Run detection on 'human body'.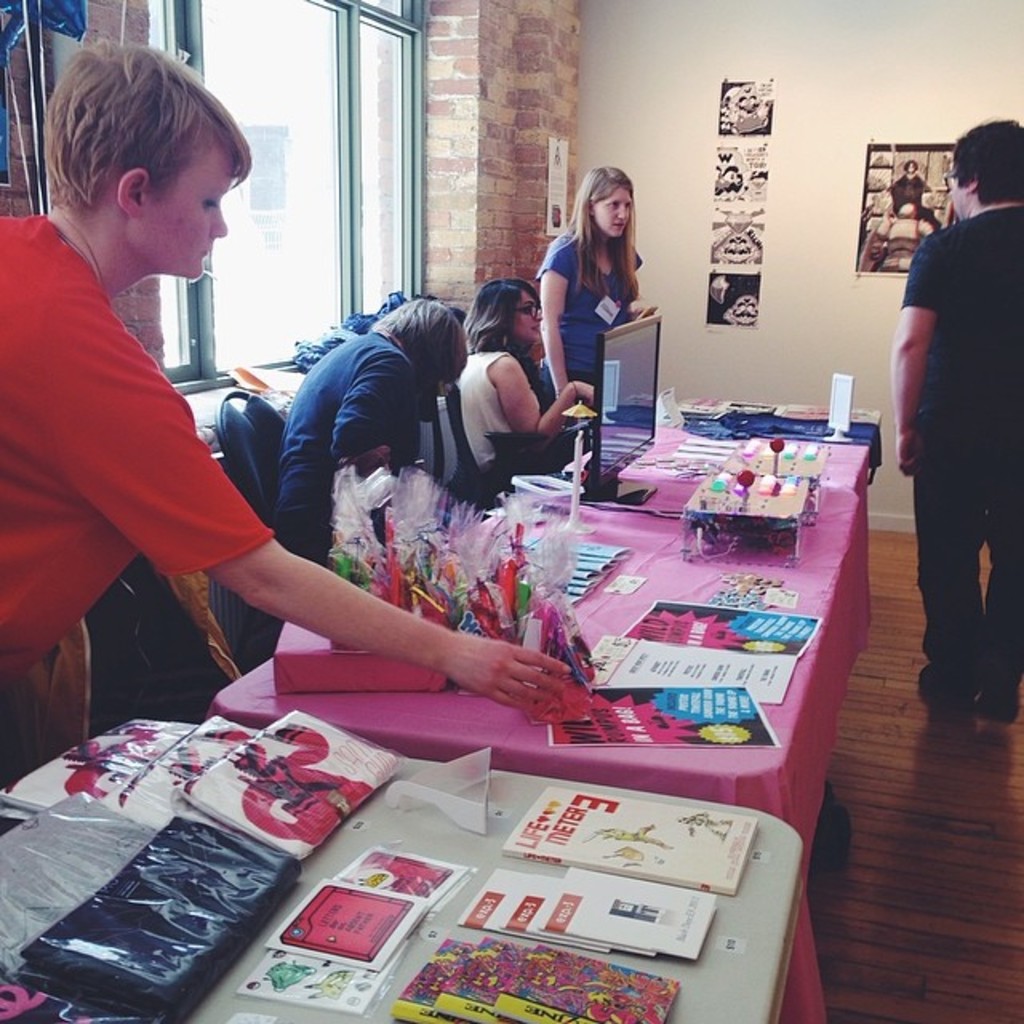
Result: rect(0, 206, 294, 787).
